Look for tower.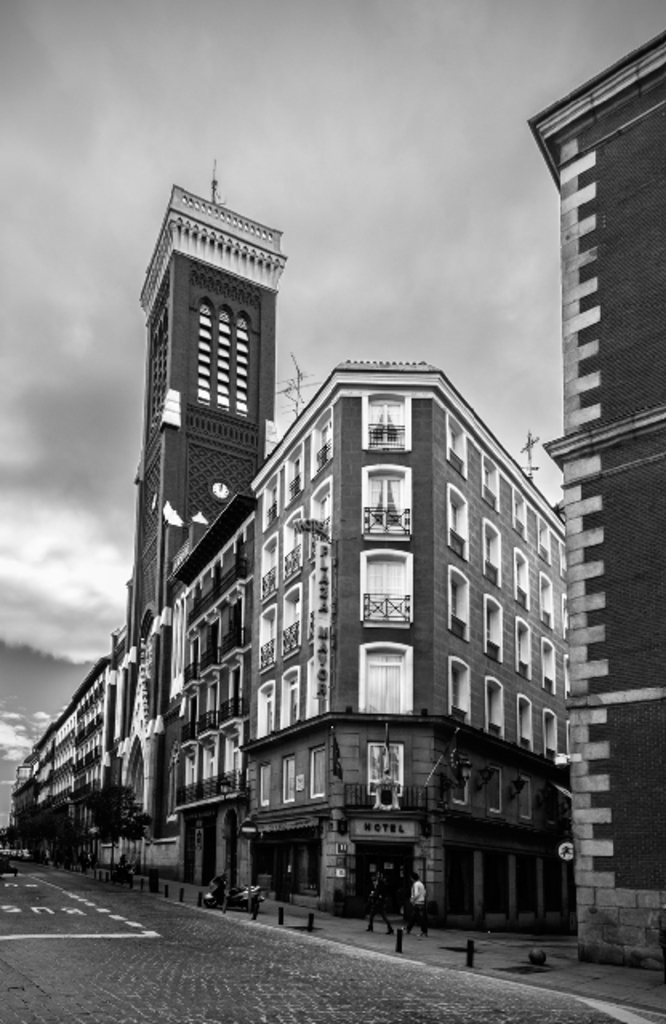
Found: 101 141 291 701.
